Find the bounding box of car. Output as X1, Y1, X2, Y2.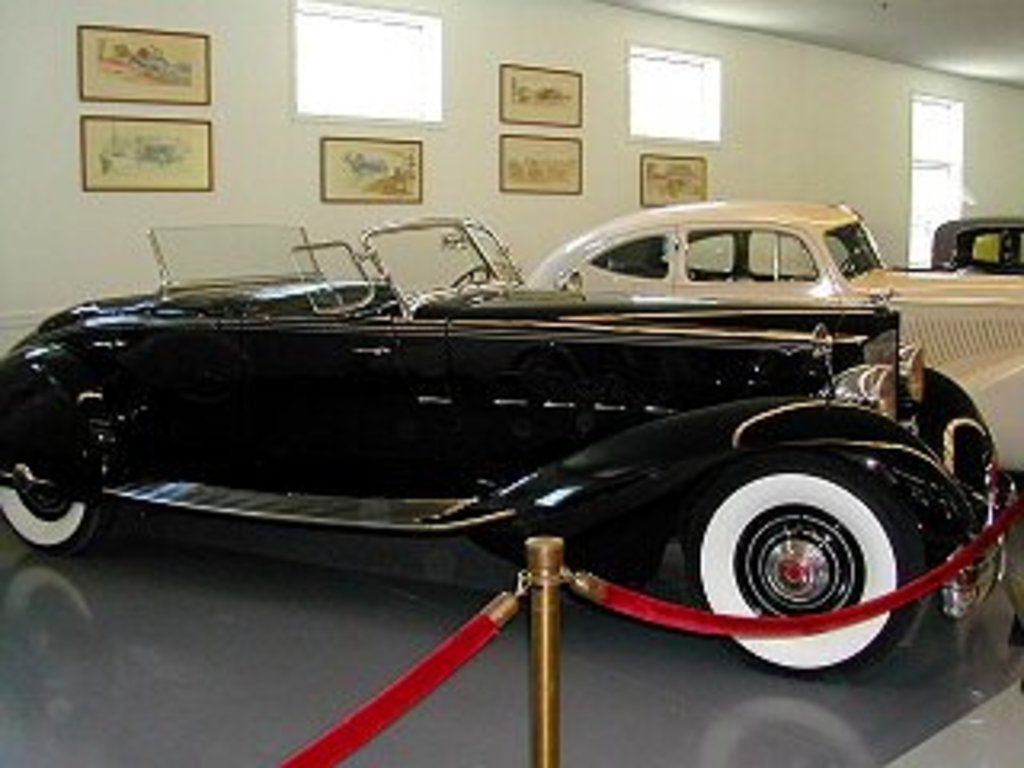
653, 160, 694, 186.
